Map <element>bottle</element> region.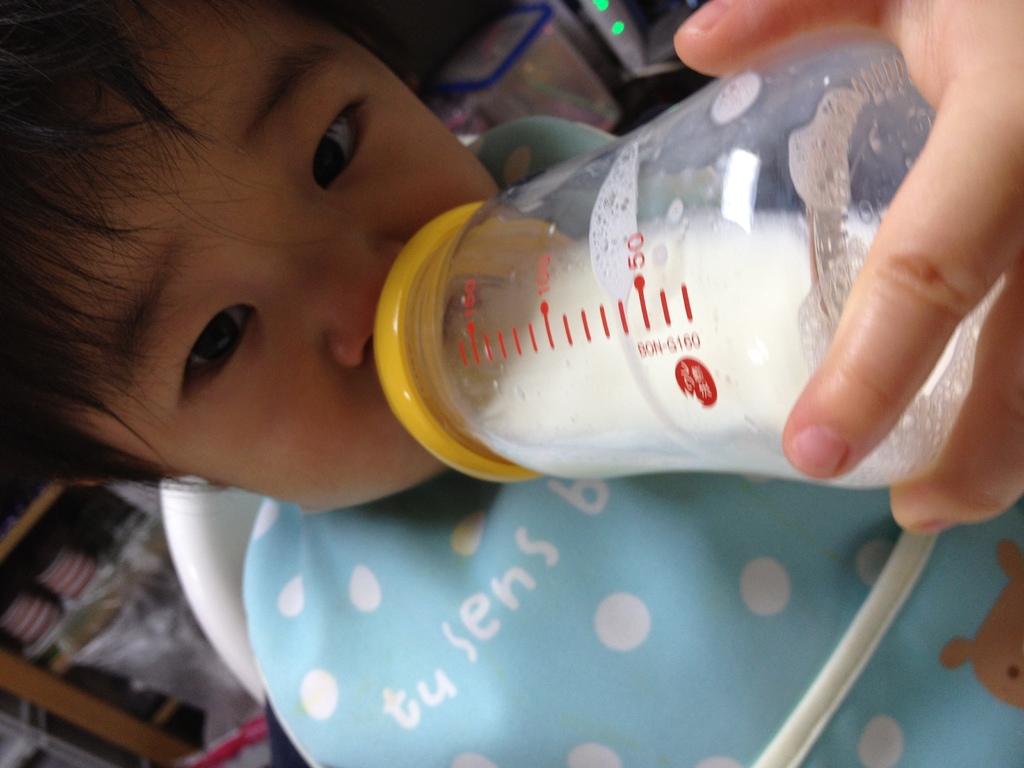
Mapped to BBox(291, 61, 1004, 540).
